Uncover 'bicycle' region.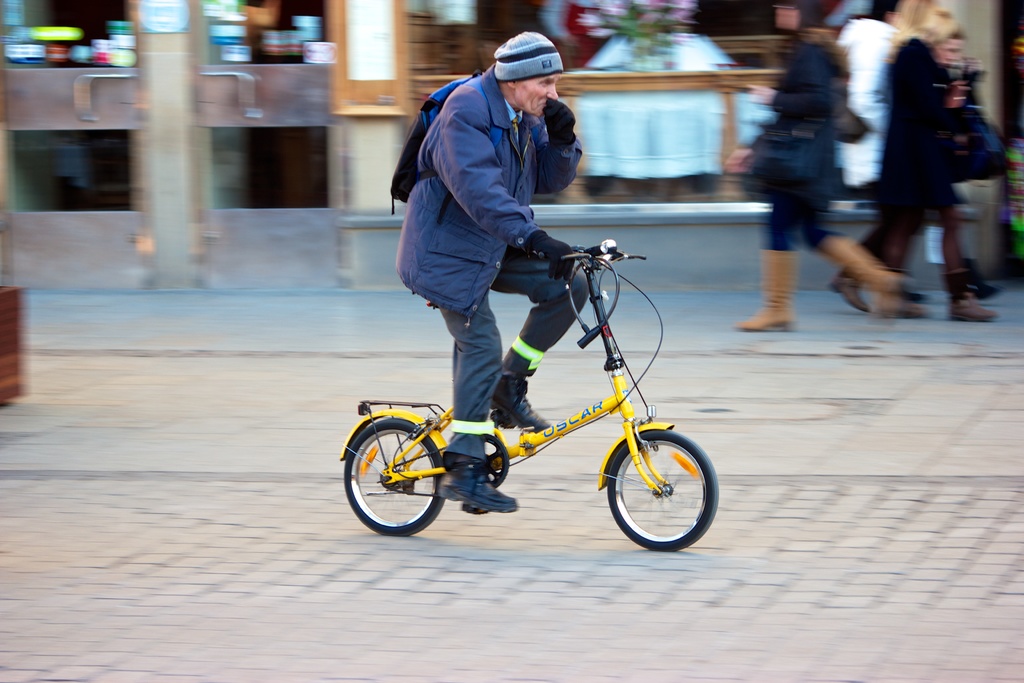
Uncovered: (left=355, top=243, right=723, bottom=557).
